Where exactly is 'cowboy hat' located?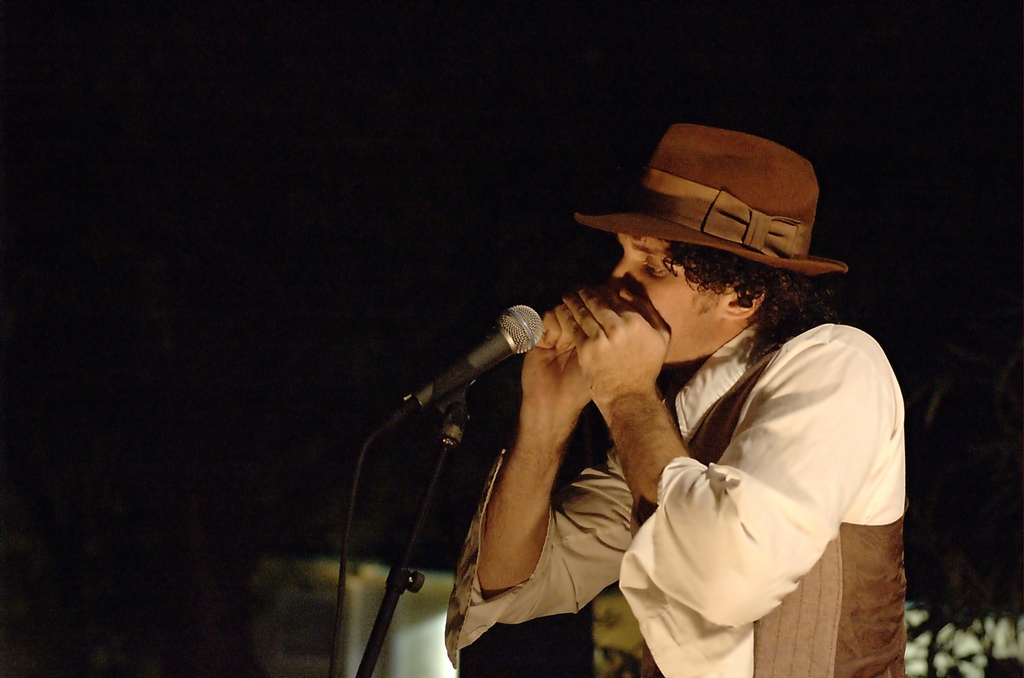
Its bounding box is select_region(598, 123, 831, 302).
